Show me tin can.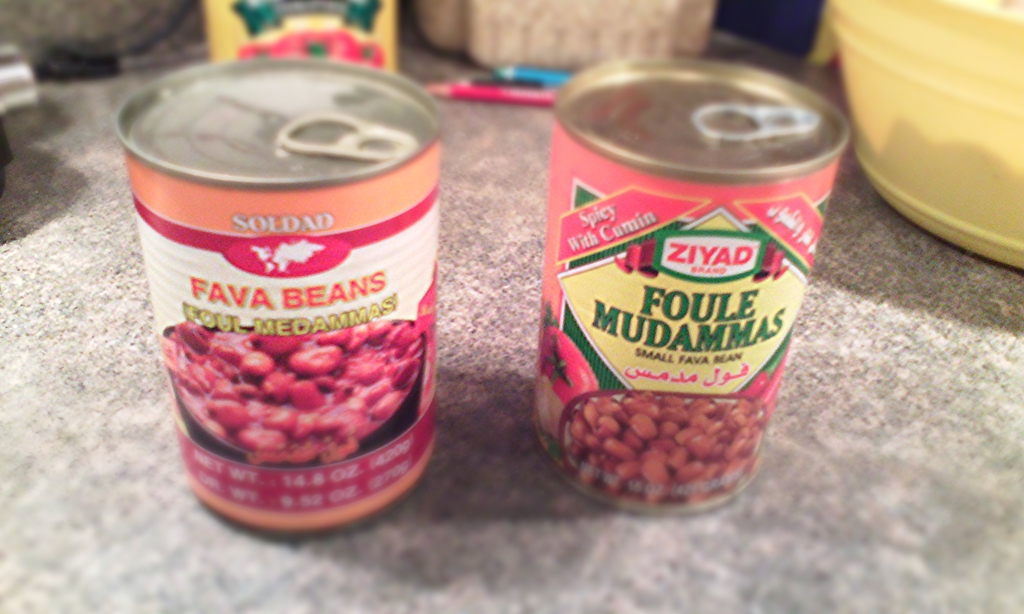
tin can is here: l=113, t=60, r=444, b=533.
